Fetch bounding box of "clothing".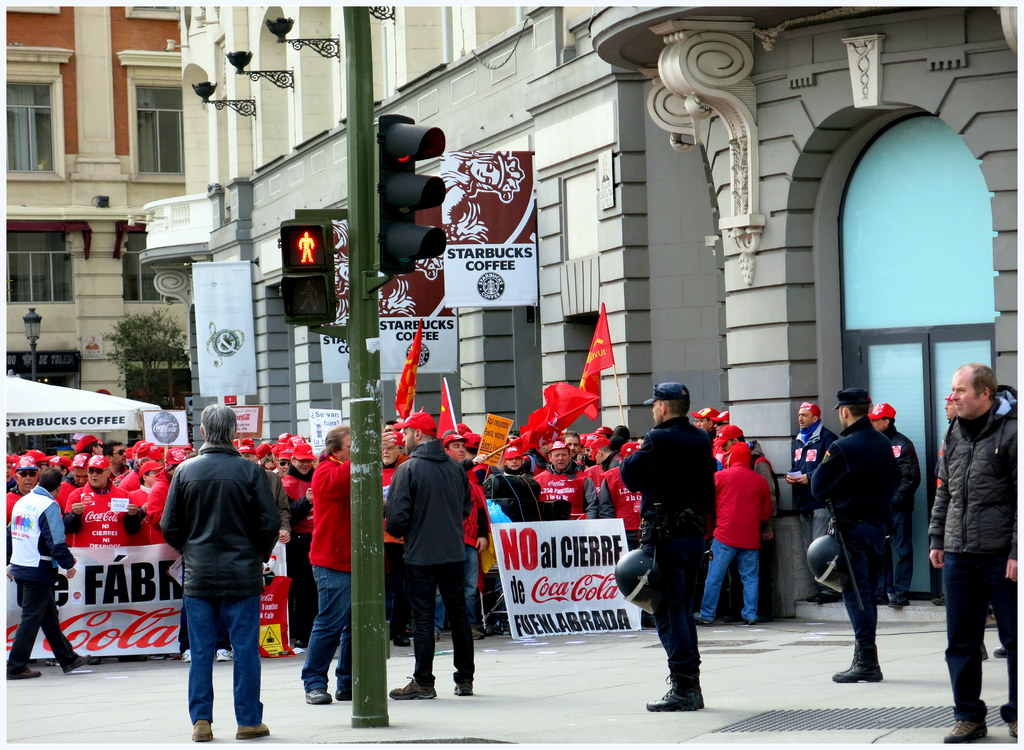
Bbox: 0,487,86,687.
